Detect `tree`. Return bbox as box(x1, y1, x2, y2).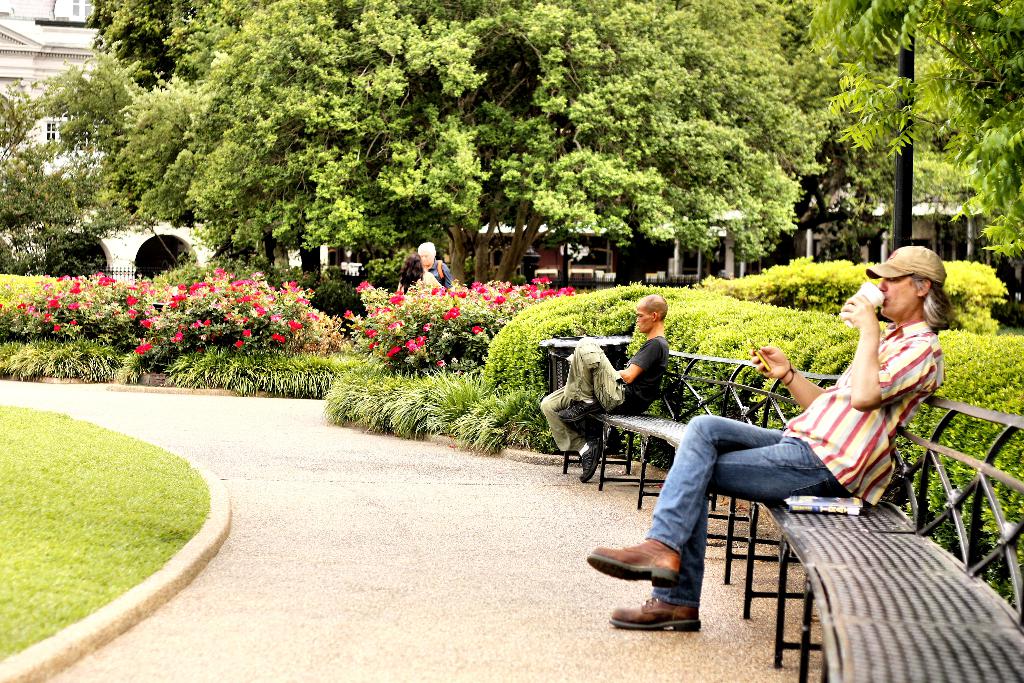
box(84, 0, 502, 282).
